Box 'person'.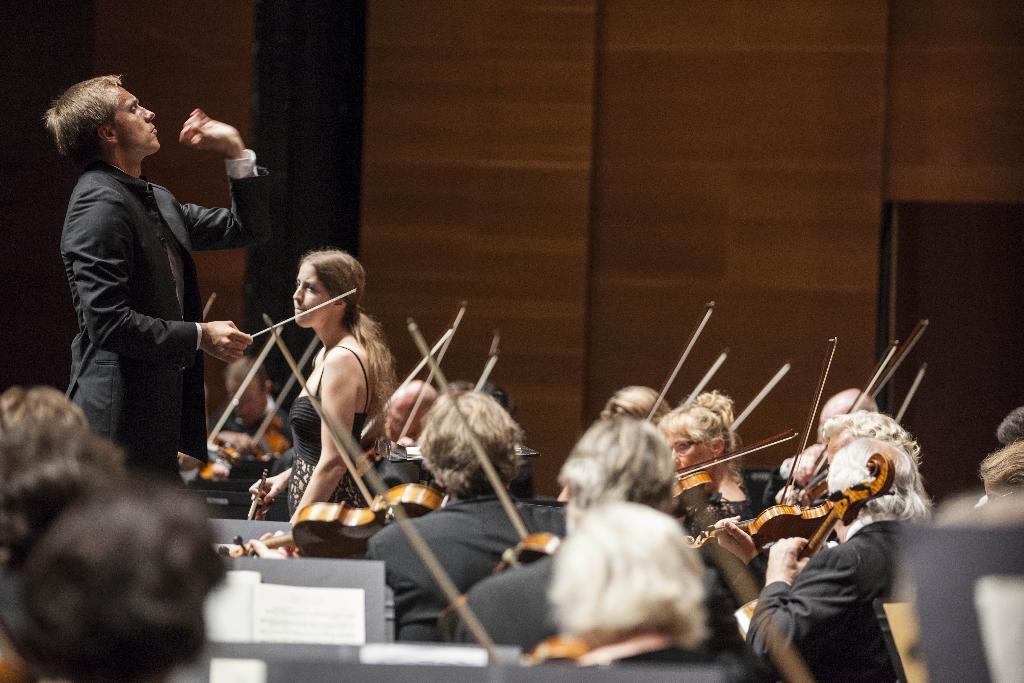
804, 386, 883, 431.
